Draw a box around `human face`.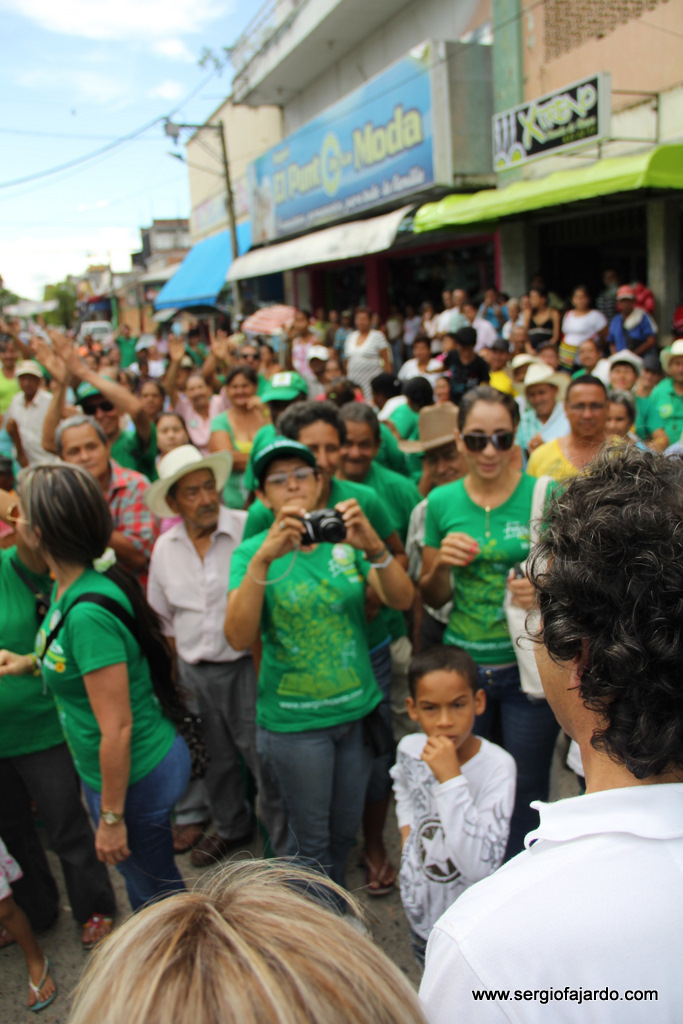
<region>661, 350, 682, 391</region>.
